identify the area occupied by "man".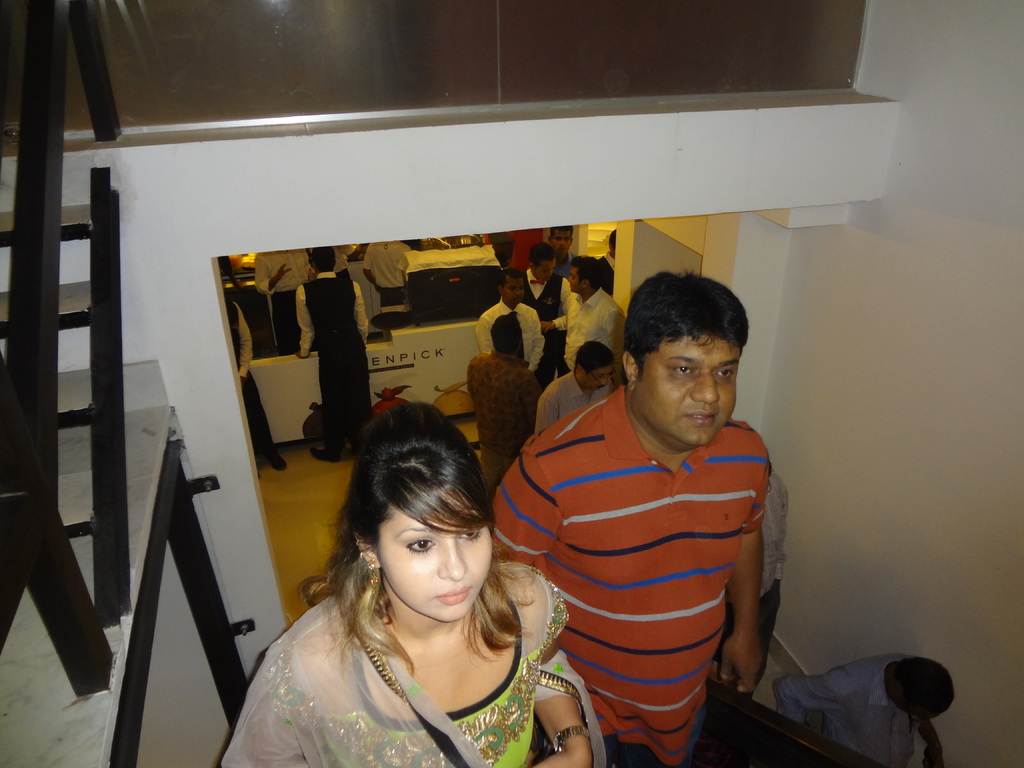
Area: {"left": 765, "top": 641, "right": 964, "bottom": 767}.
